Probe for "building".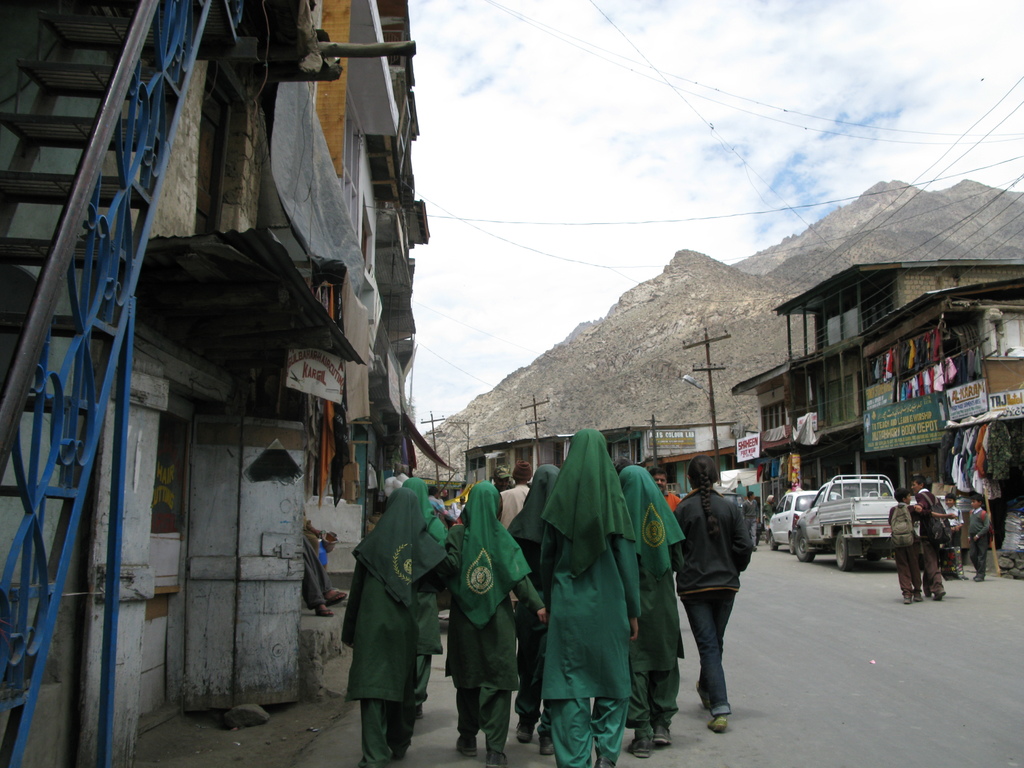
Probe result: region(0, 0, 433, 767).
